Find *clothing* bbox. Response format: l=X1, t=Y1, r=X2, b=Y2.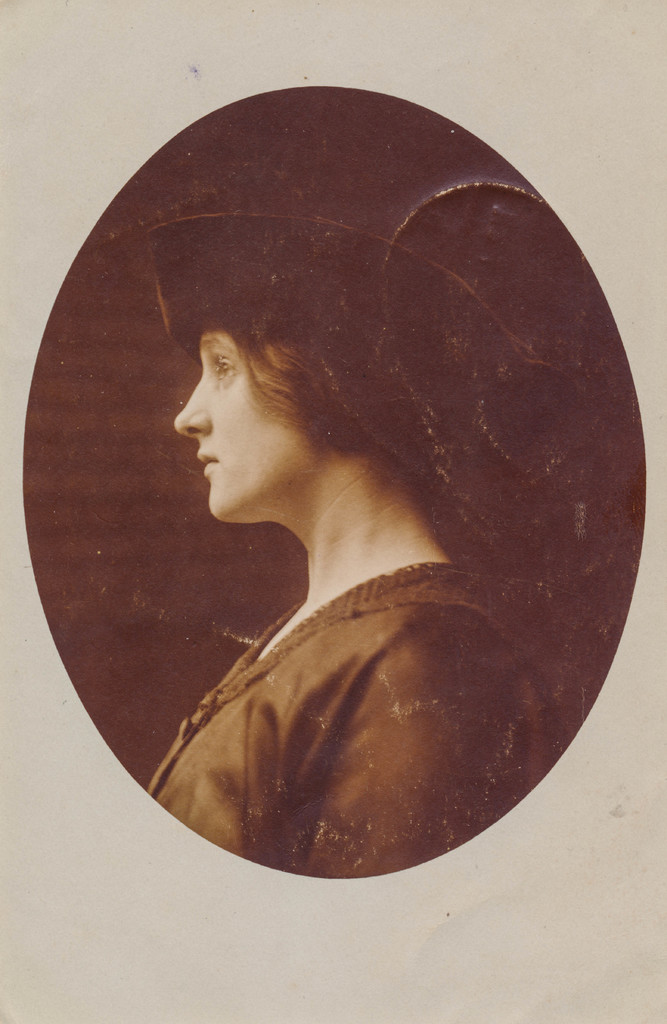
l=145, t=495, r=580, b=897.
